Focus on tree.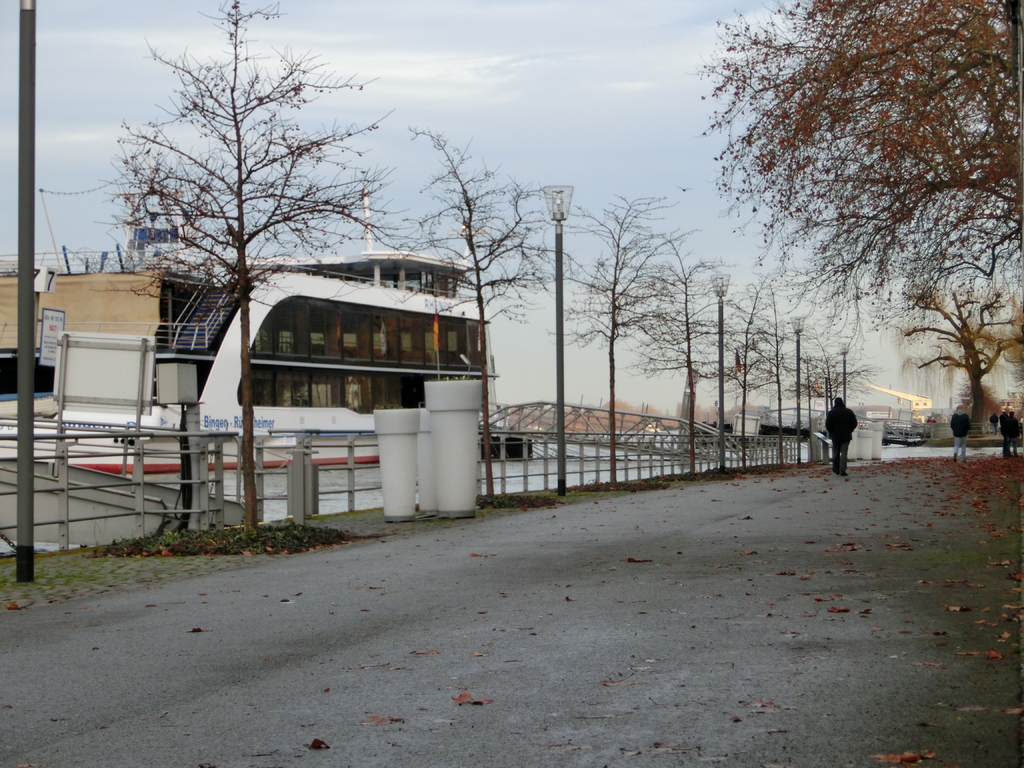
Focused at region(788, 312, 820, 447).
